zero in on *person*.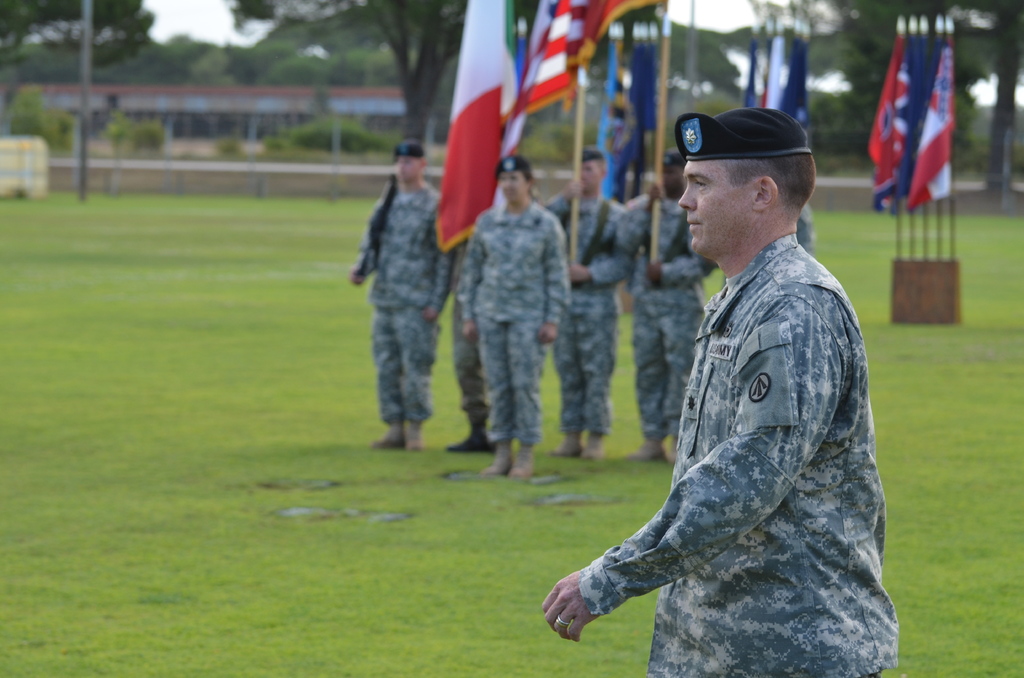
Zeroed in: bbox=[346, 134, 459, 451].
